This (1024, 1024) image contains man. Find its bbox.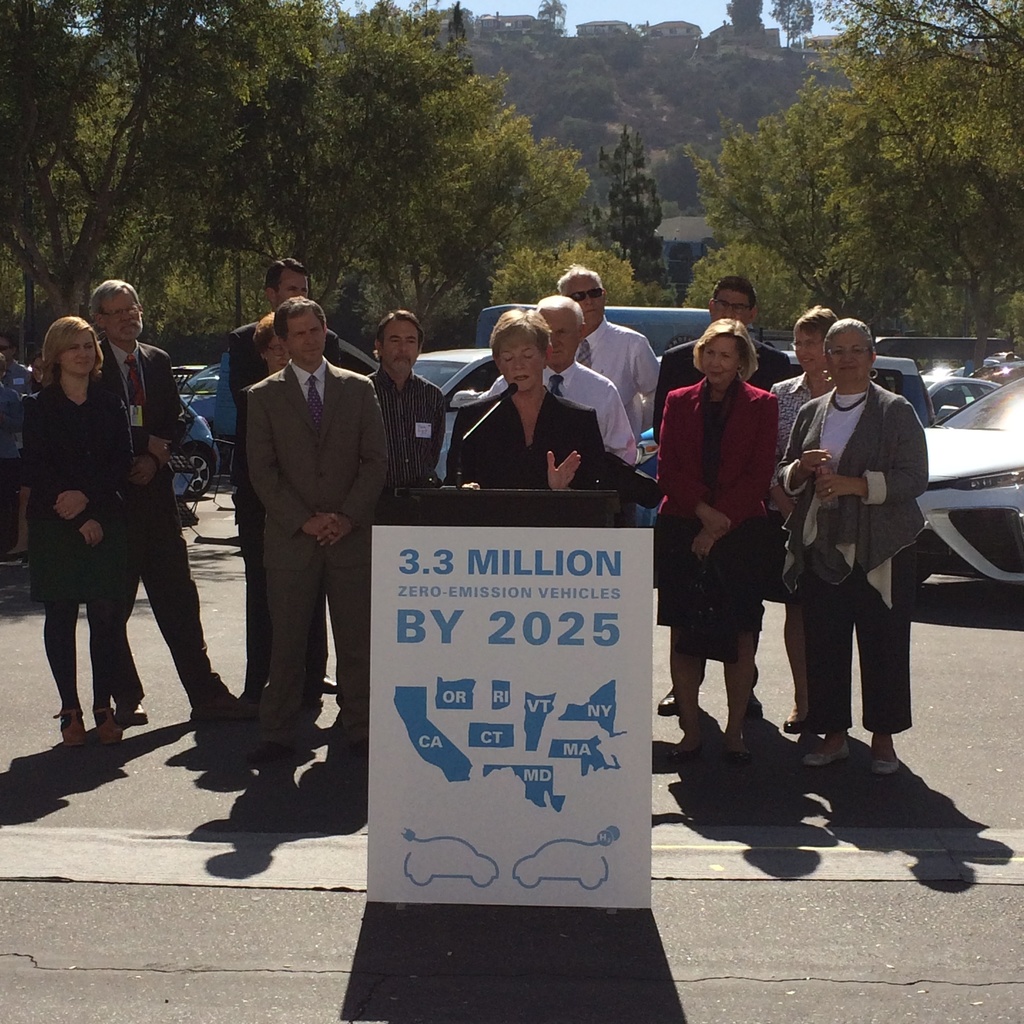
[363,310,445,490].
